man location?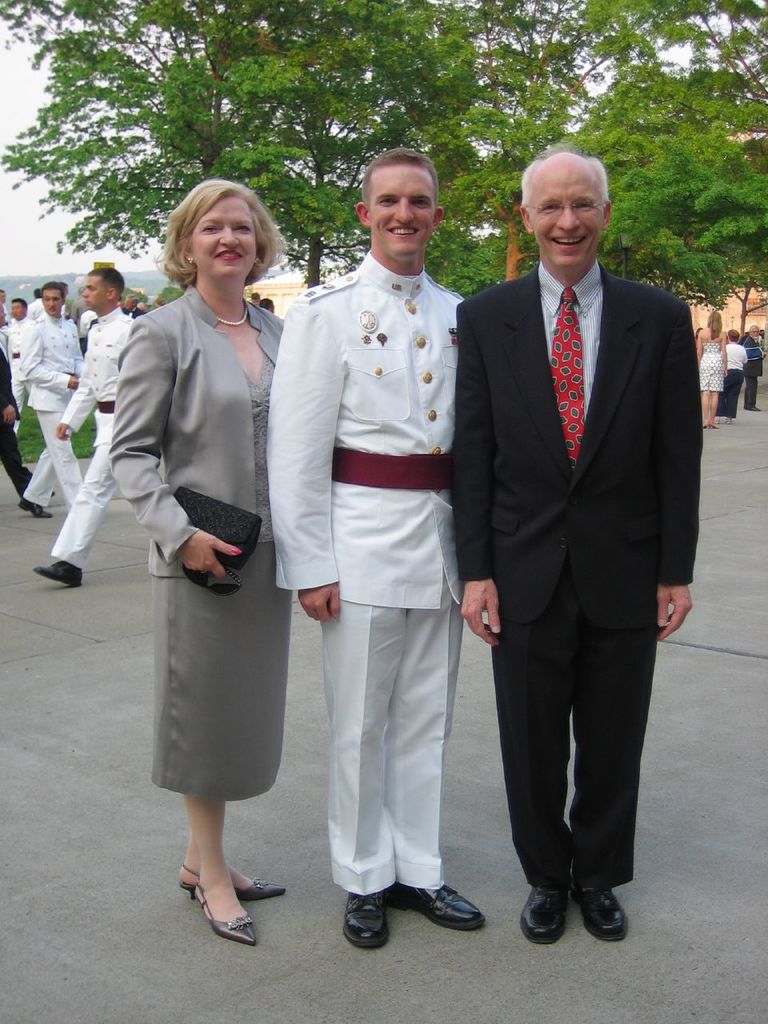
Rect(0, 288, 14, 358)
